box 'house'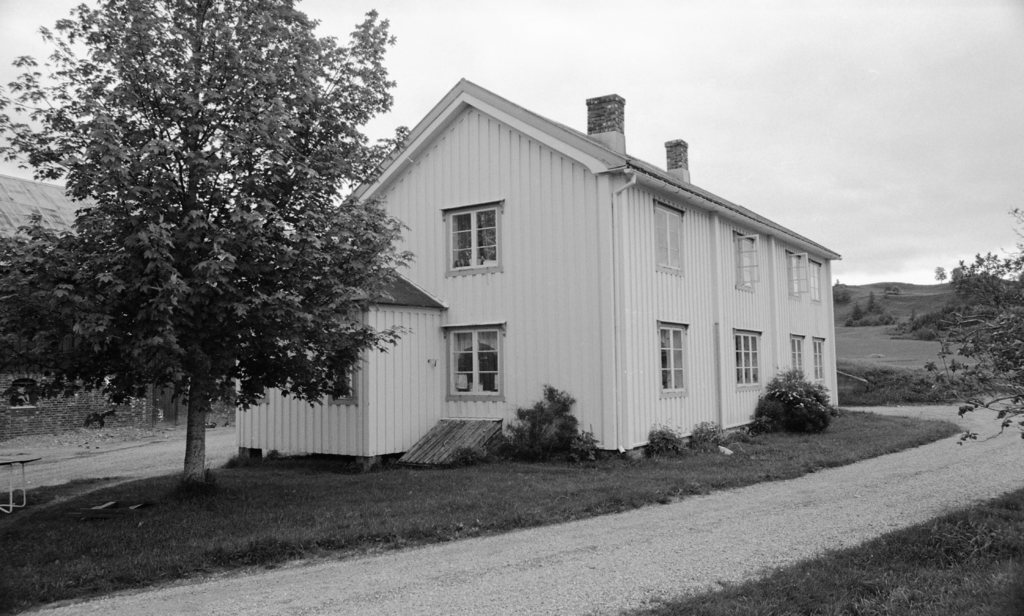
236:81:833:460
